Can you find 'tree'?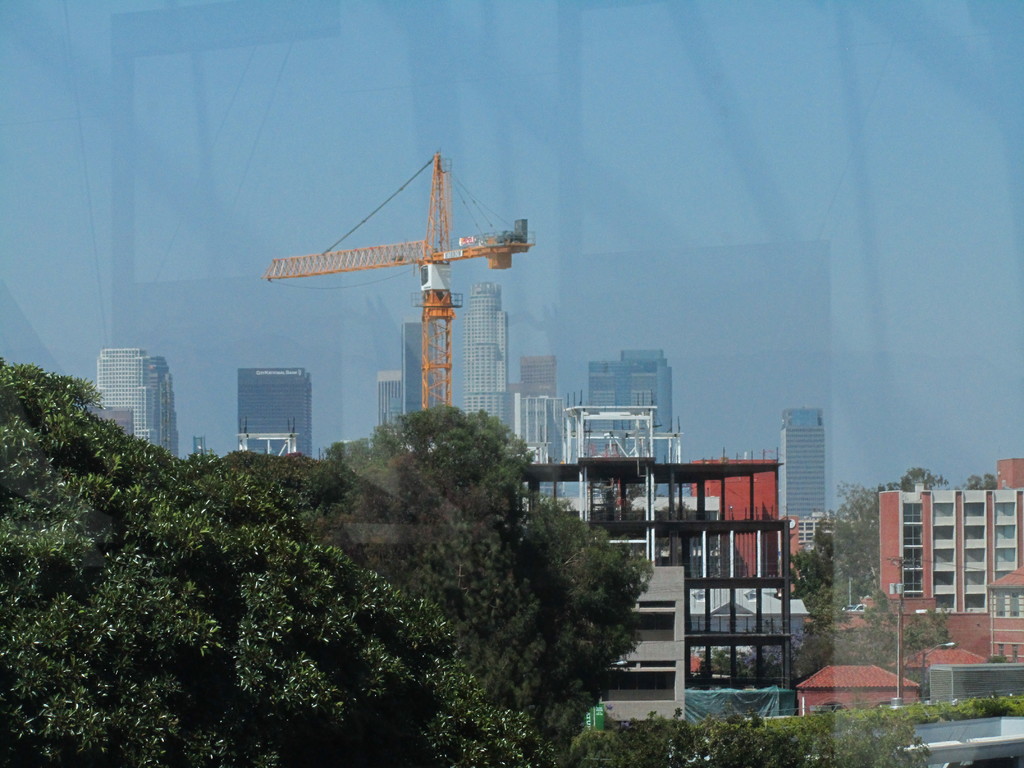
Yes, bounding box: crop(795, 467, 956, 621).
